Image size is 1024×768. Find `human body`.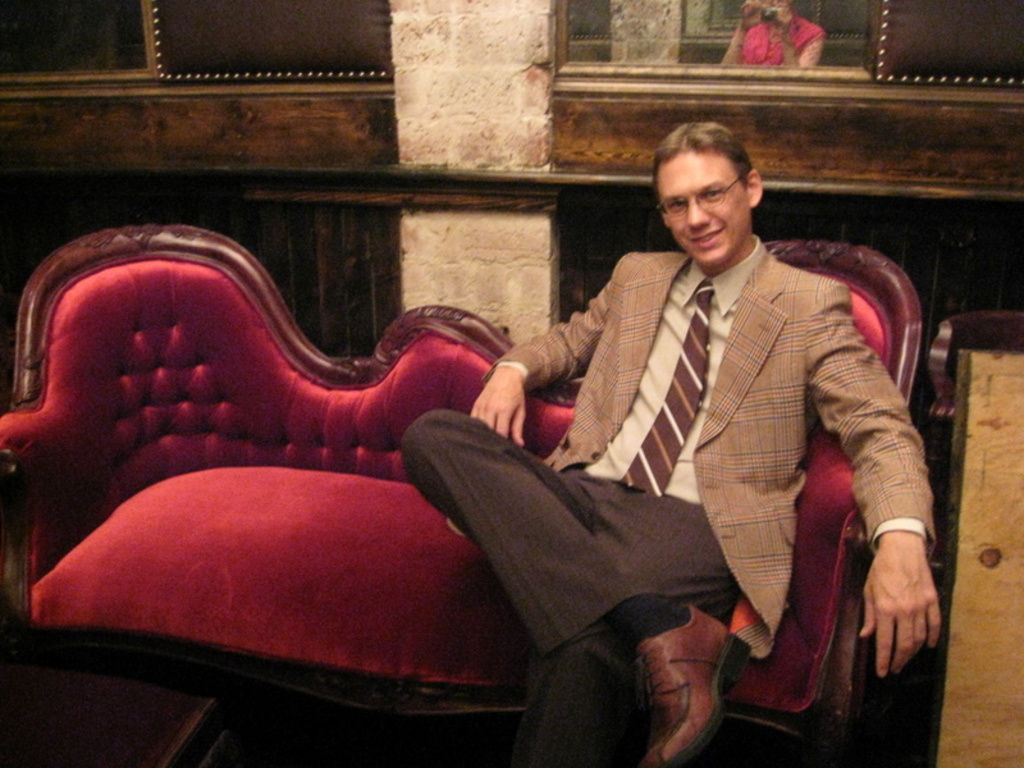
719, 0, 826, 65.
